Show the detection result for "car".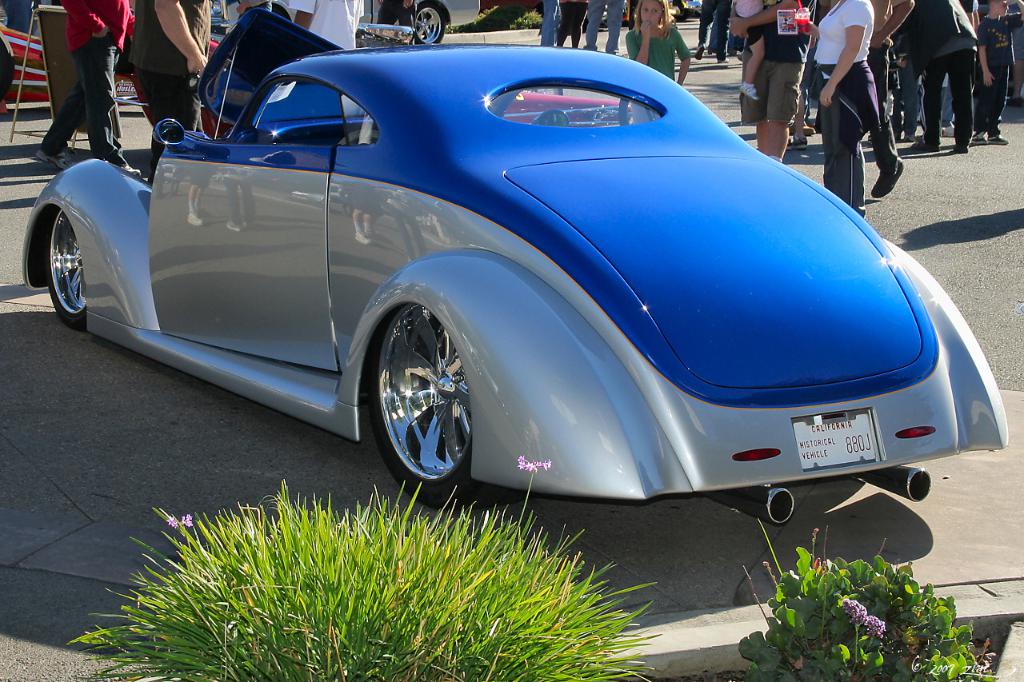
{"x1": 0, "y1": 24, "x2": 221, "y2": 116}.
